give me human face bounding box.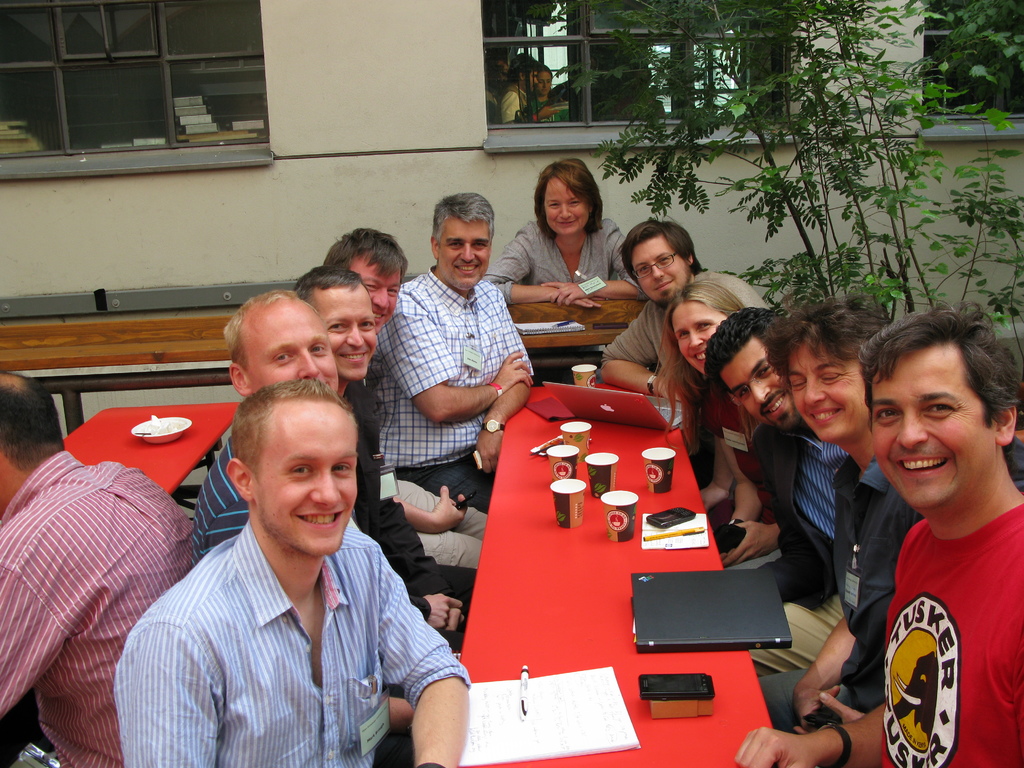
[left=540, top=176, right=585, bottom=238].
